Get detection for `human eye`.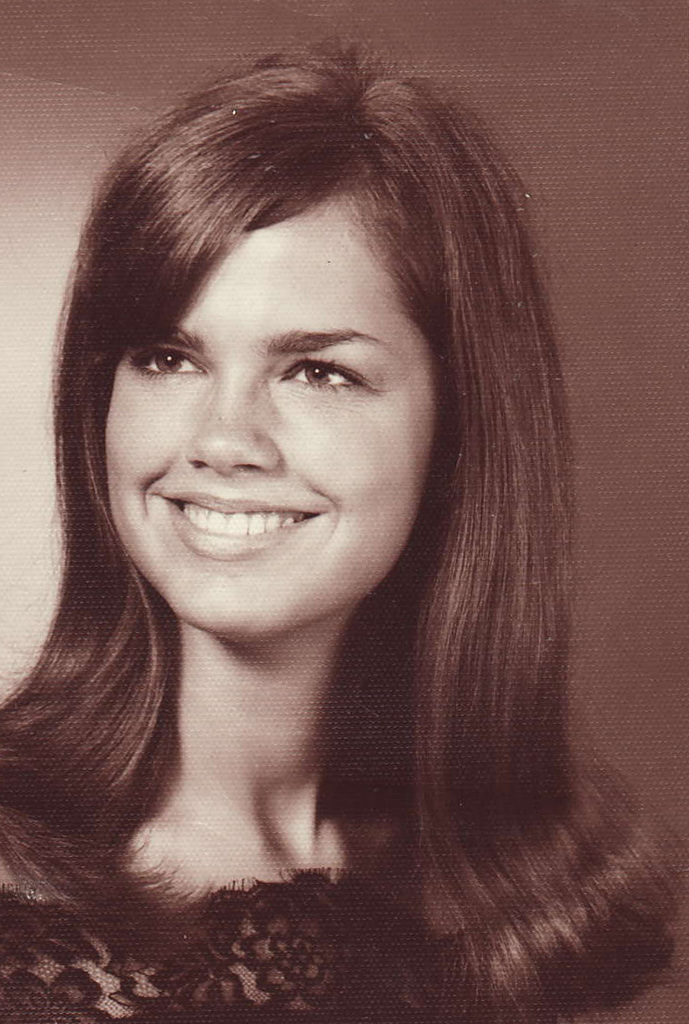
Detection: [123,344,212,382].
